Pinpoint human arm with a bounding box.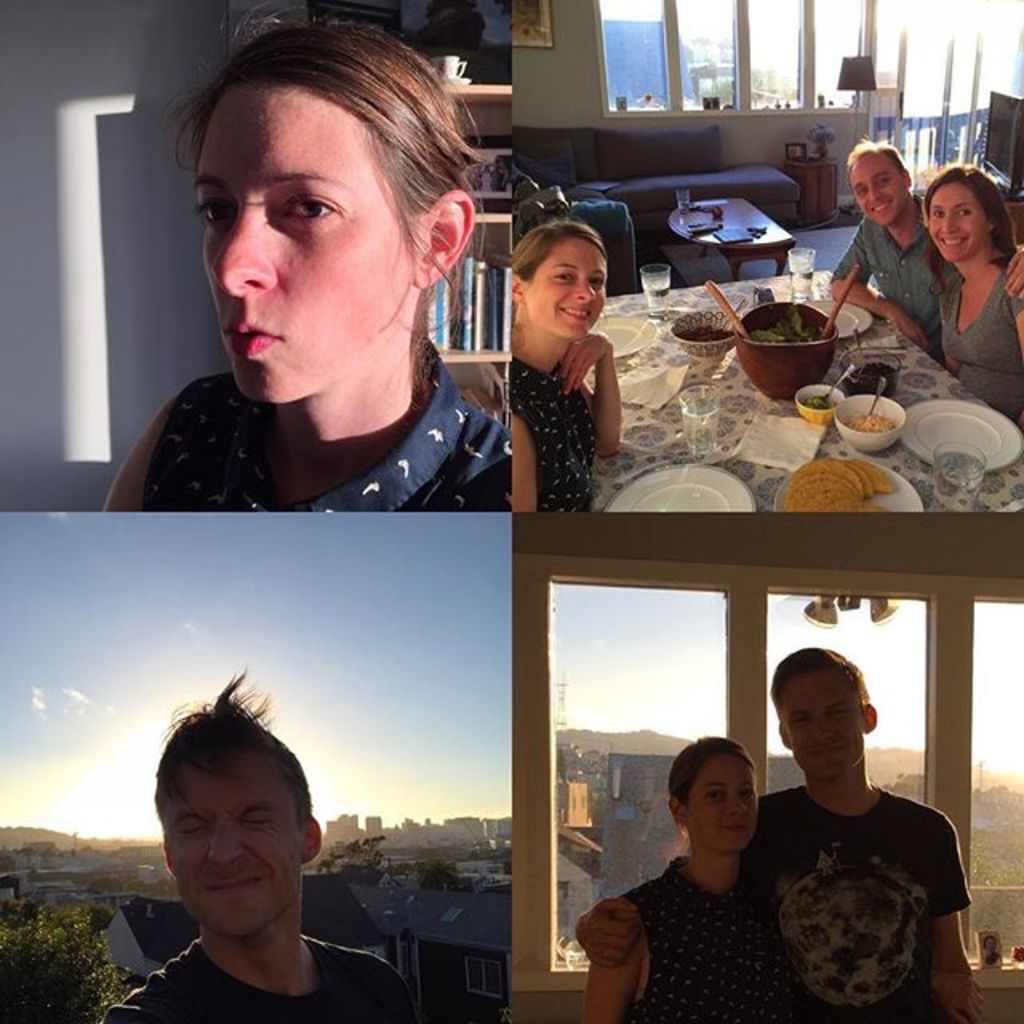
[558,330,624,461].
